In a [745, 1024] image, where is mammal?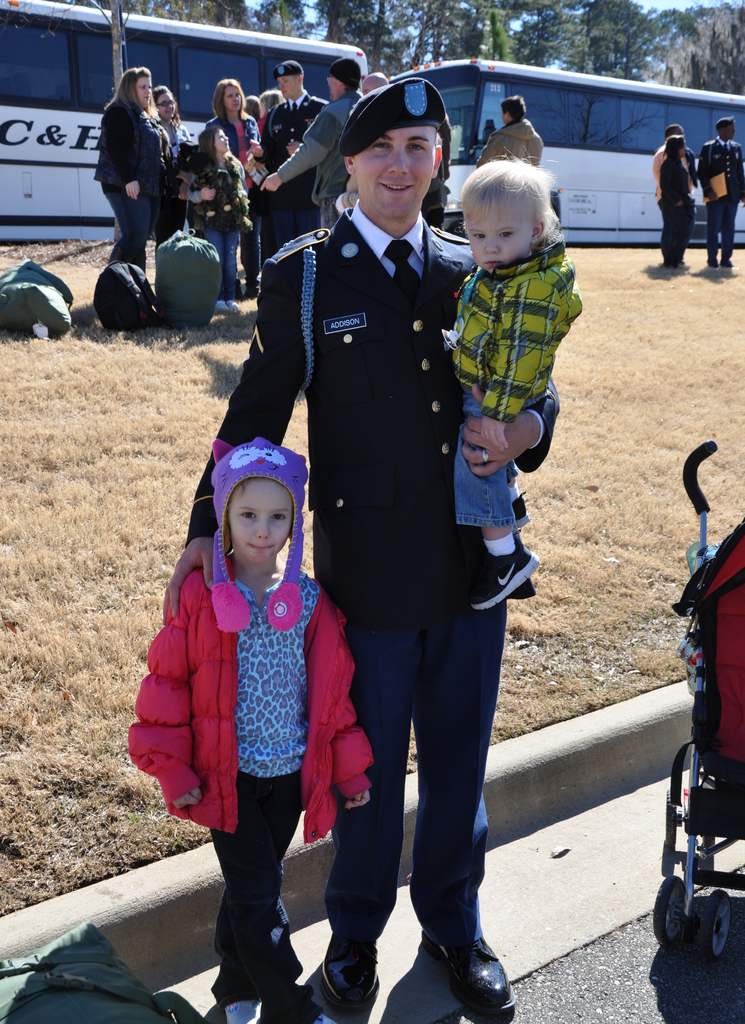
257:61:364:228.
